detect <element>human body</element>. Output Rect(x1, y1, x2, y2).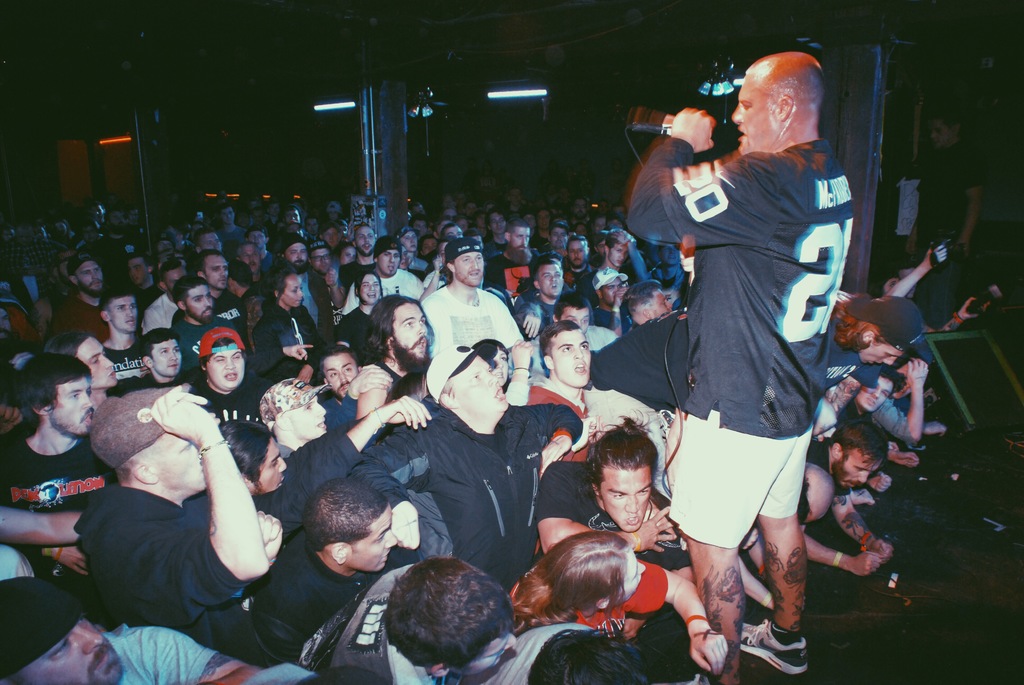
Rect(594, 74, 863, 668).
